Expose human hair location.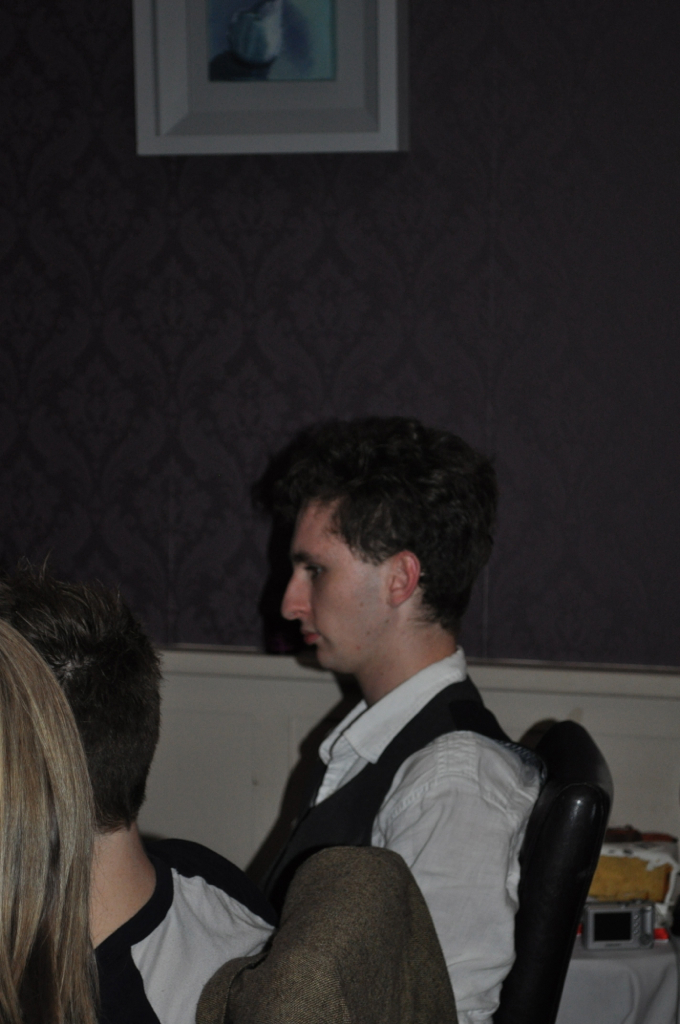
Exposed at 259:406:485:666.
